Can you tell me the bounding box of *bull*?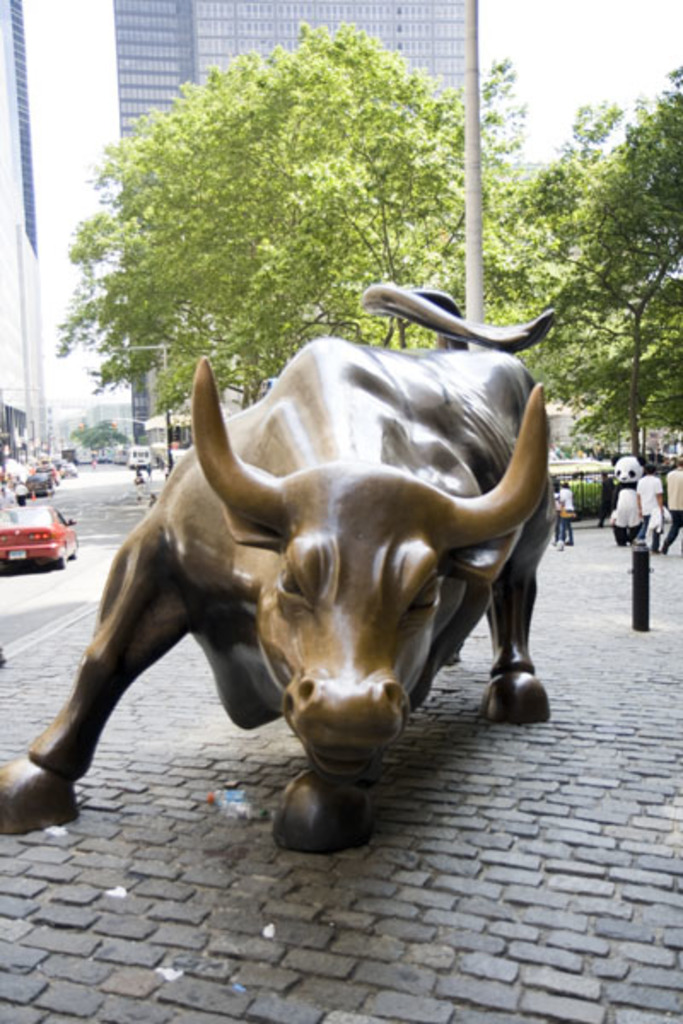
region(0, 283, 560, 858).
